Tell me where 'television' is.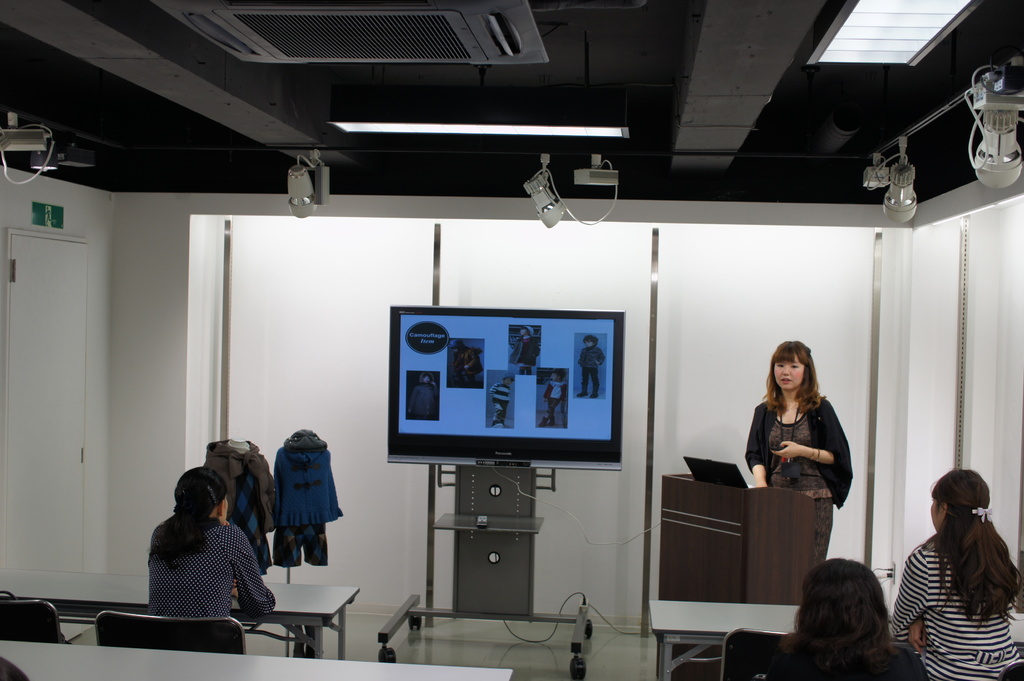
'television' is at BBox(389, 303, 623, 468).
